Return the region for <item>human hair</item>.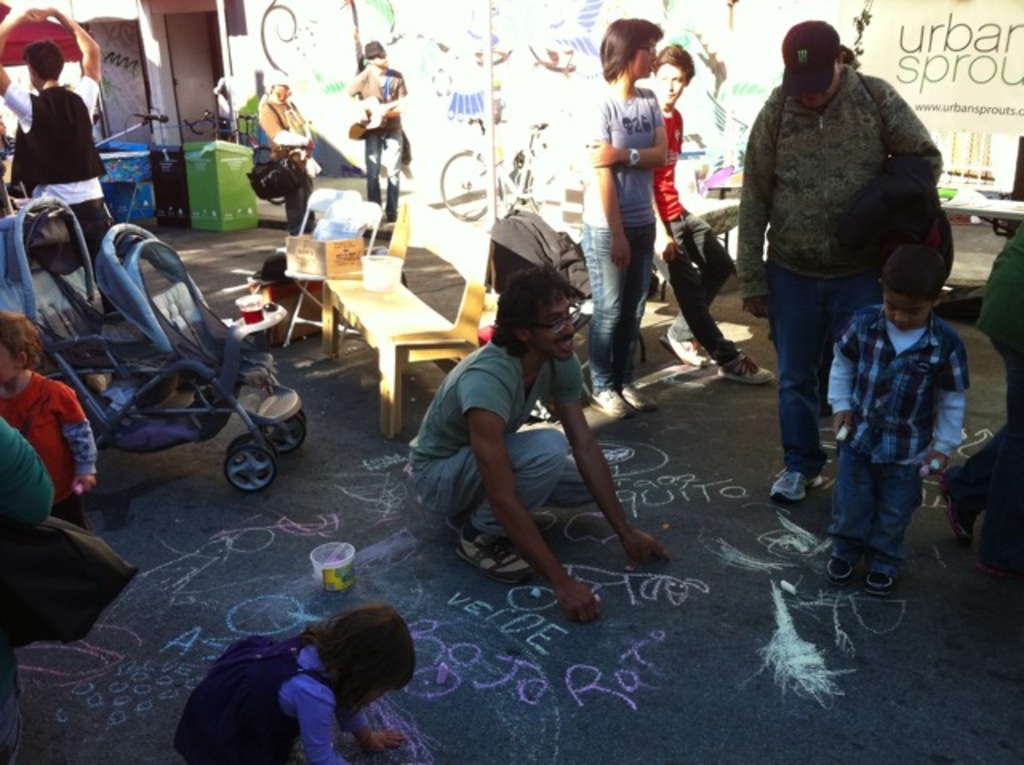
Rect(650, 42, 699, 83).
